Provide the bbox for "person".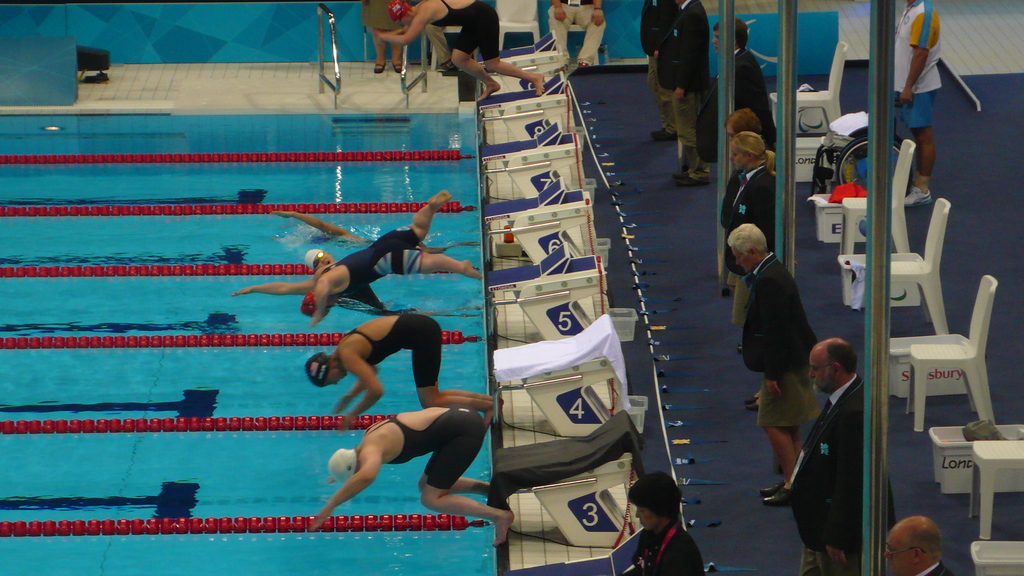
374,0,546,100.
